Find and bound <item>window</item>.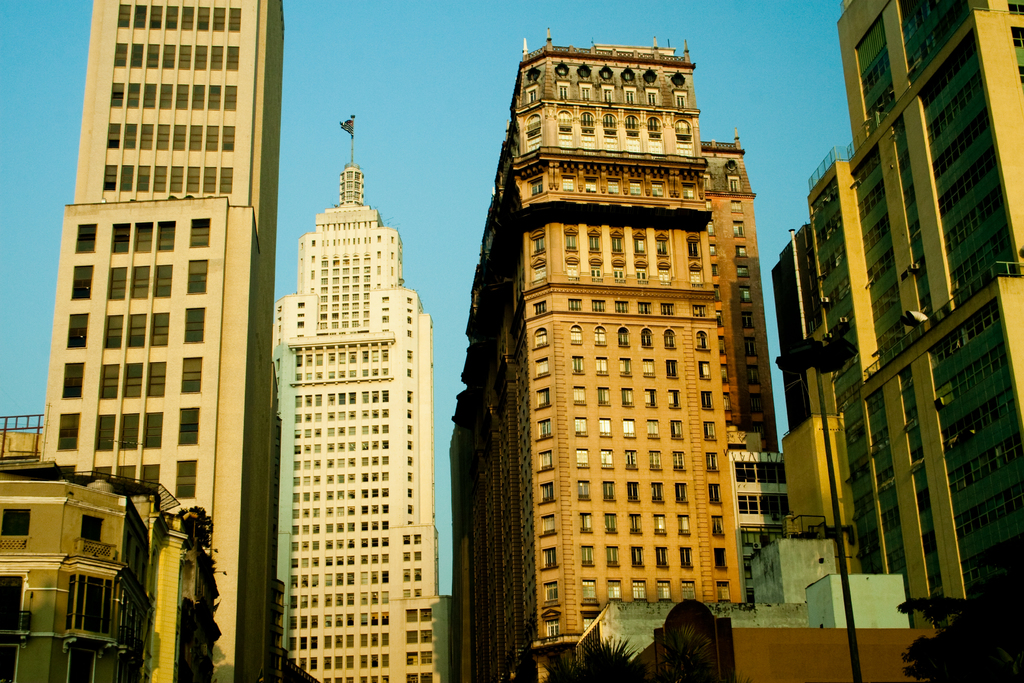
Bound: x1=525 y1=115 x2=536 y2=137.
